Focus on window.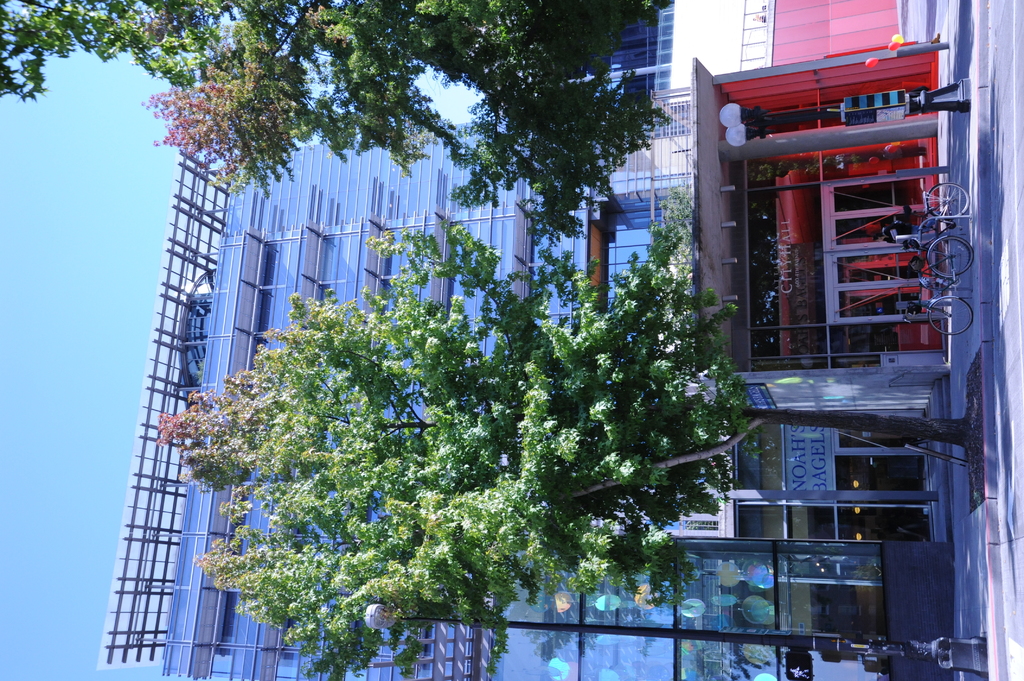
Focused at 680, 546, 776, 680.
